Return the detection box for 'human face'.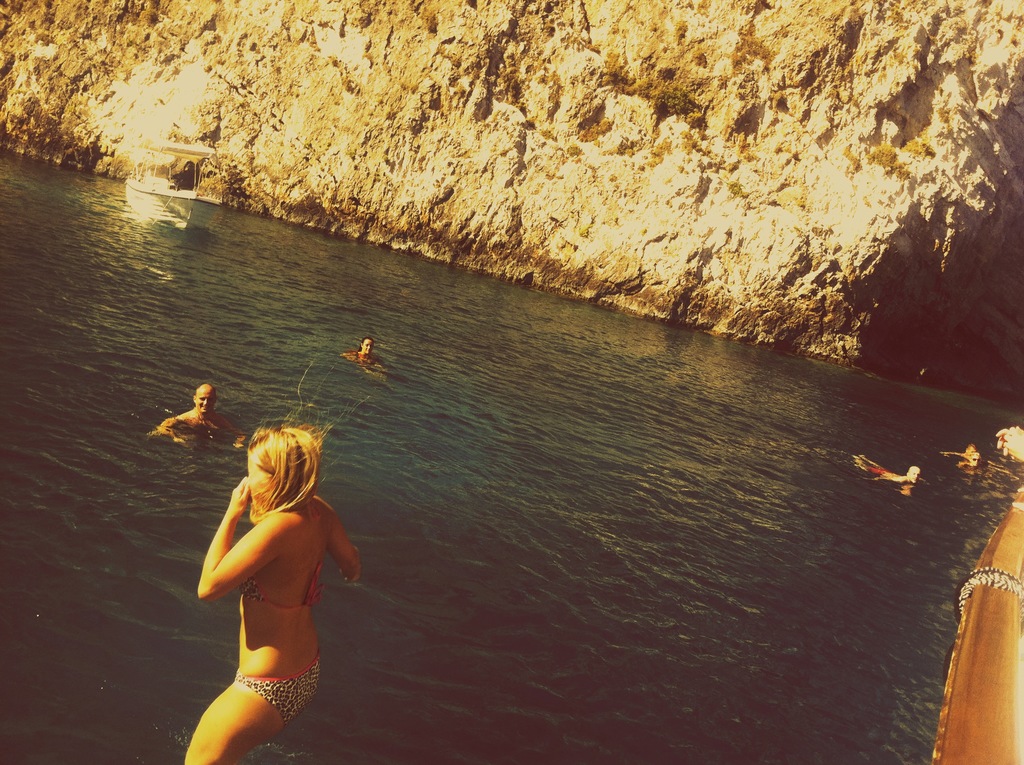
<region>248, 451, 267, 492</region>.
